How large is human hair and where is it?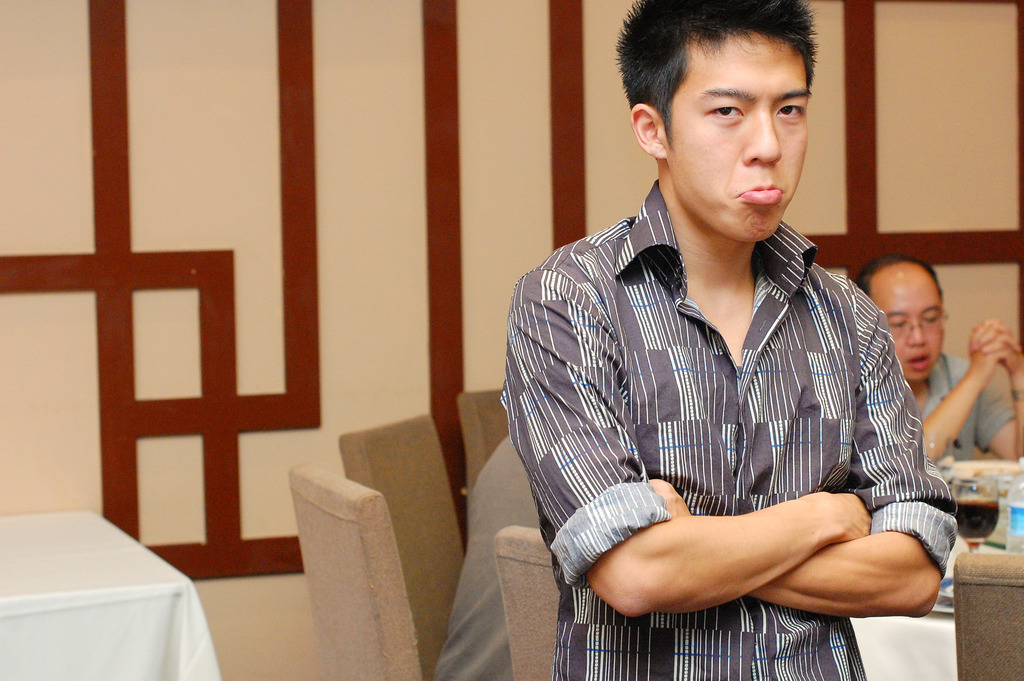
Bounding box: BBox(631, 6, 831, 150).
